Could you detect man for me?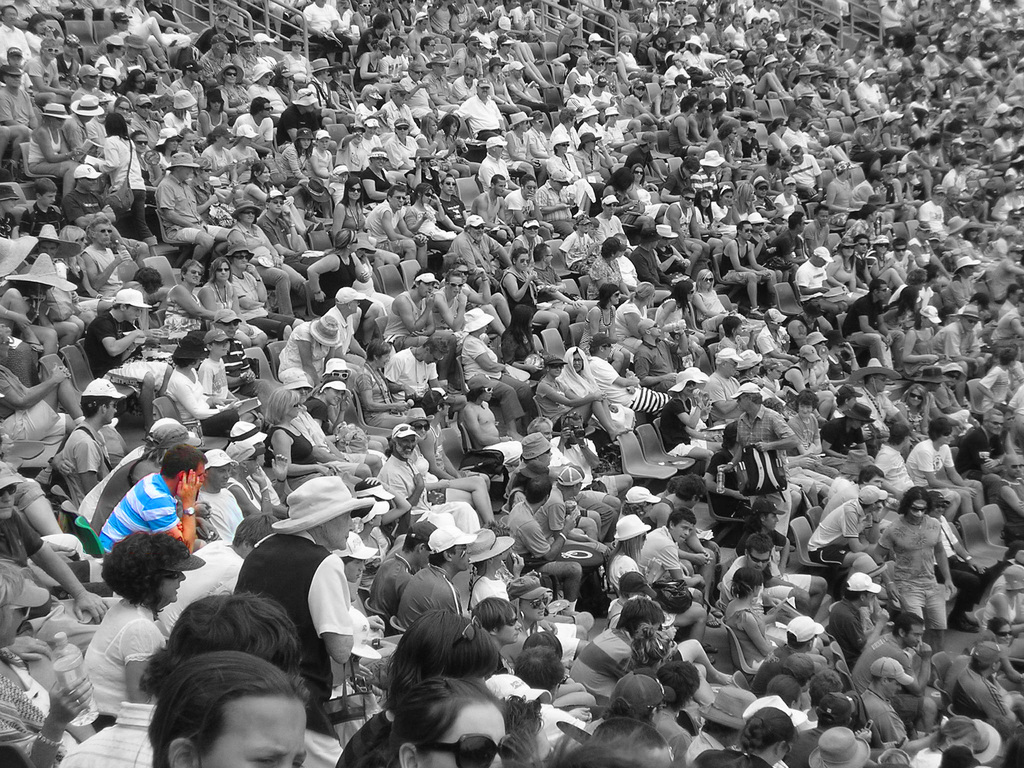
Detection result: 360,194,431,273.
